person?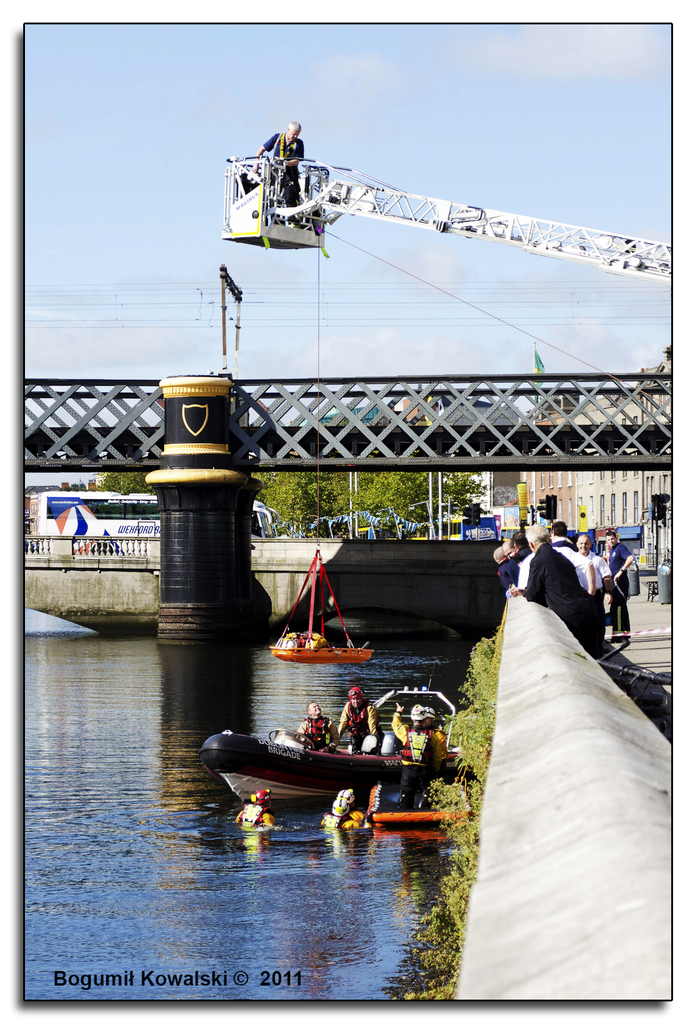
left=298, top=694, right=341, bottom=753
